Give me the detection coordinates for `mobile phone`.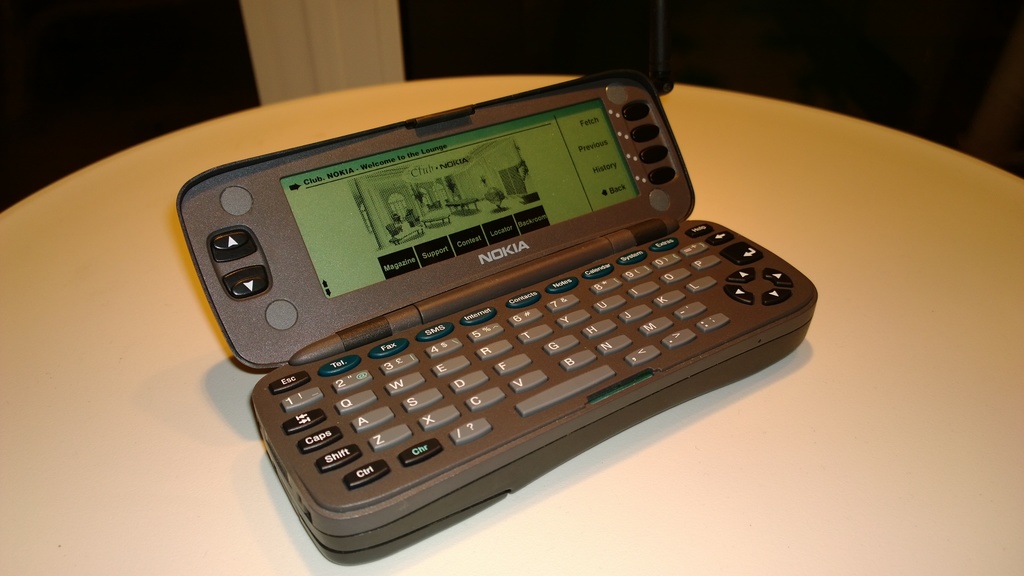
<region>175, 62, 822, 567</region>.
